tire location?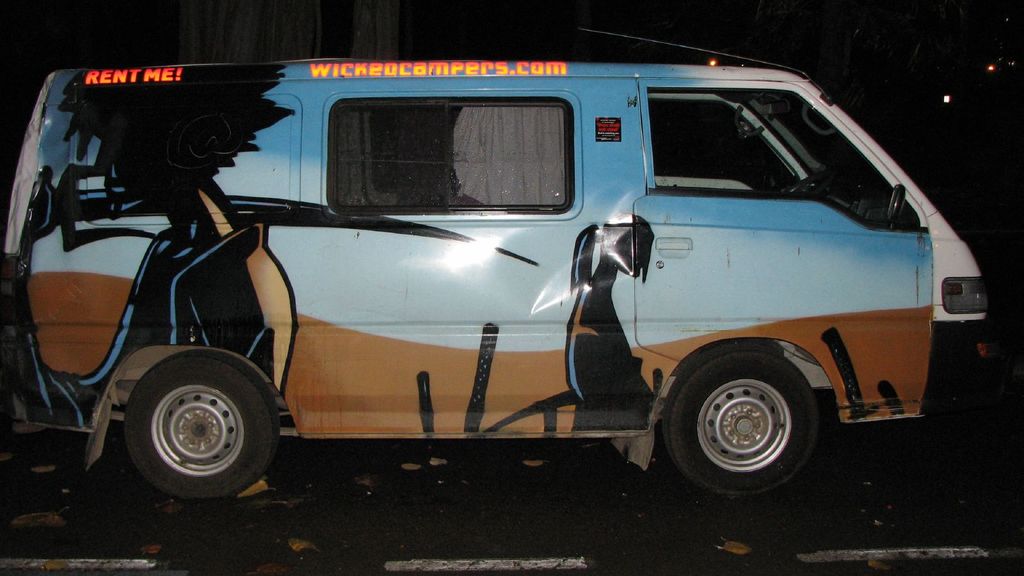
l=115, t=344, r=268, b=490
